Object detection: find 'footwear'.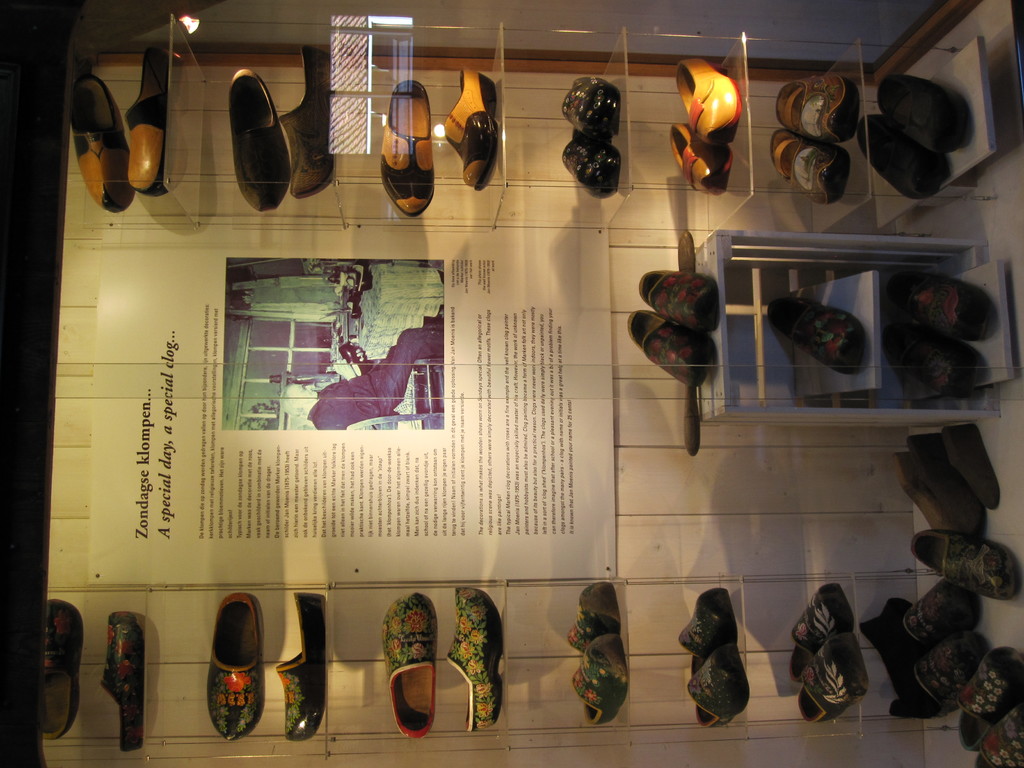
{"x1": 876, "y1": 74, "x2": 973, "y2": 152}.
